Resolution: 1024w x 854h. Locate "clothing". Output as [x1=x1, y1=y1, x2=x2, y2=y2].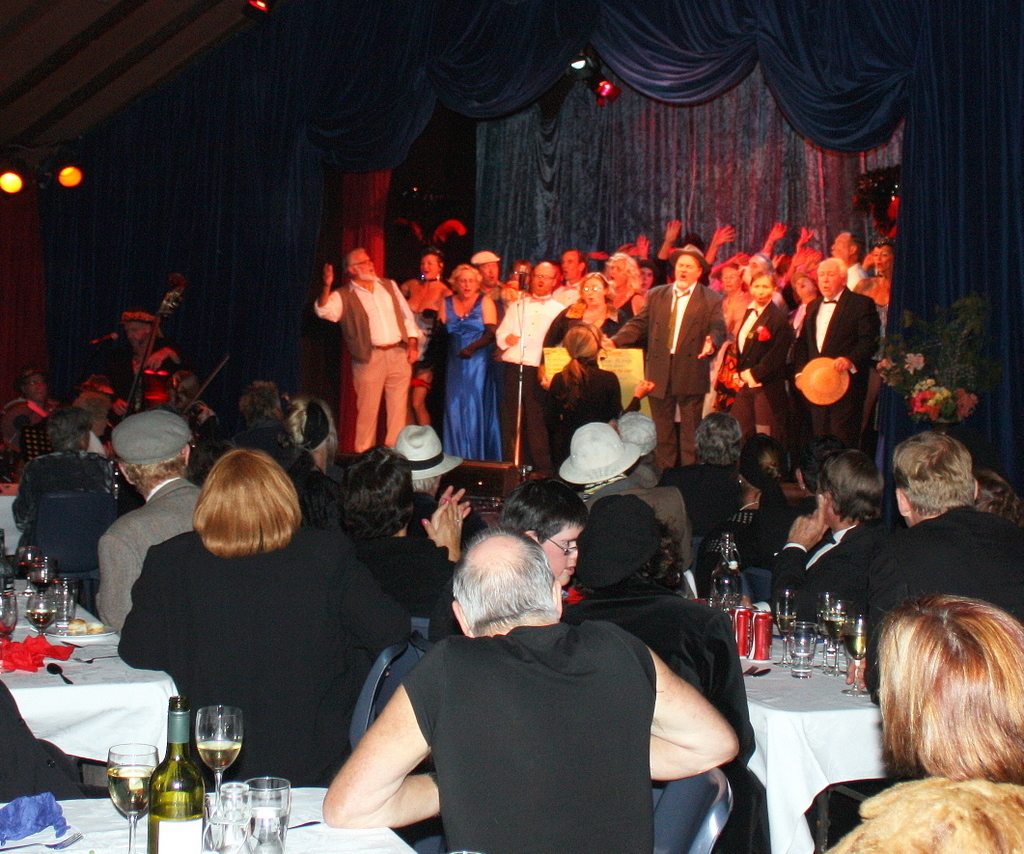
[x1=319, y1=274, x2=420, y2=436].
